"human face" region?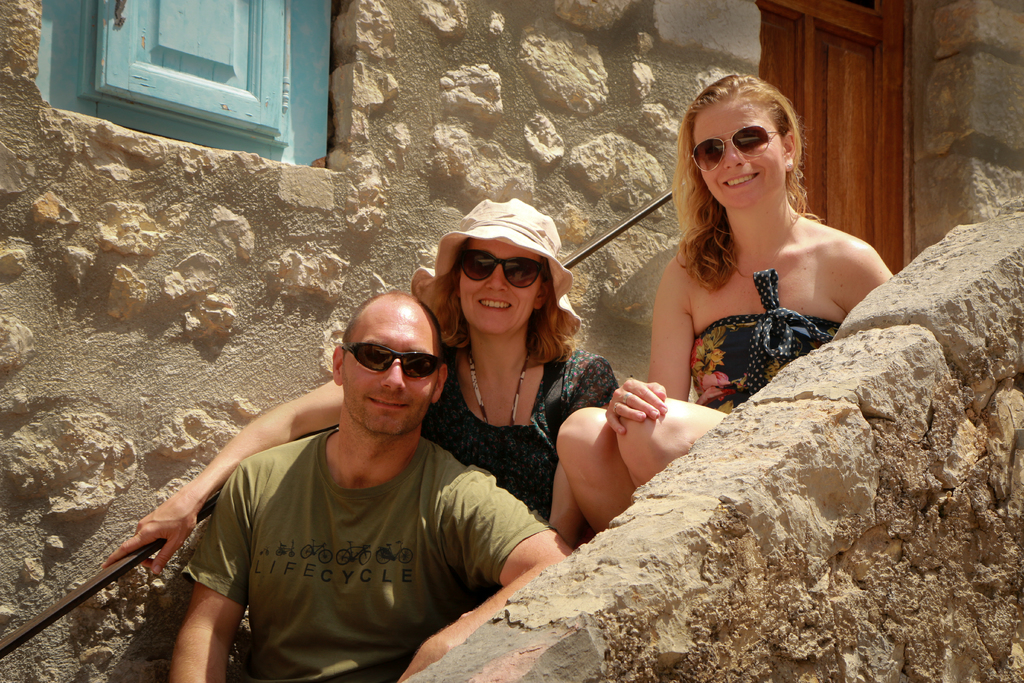
341, 315, 440, 438
